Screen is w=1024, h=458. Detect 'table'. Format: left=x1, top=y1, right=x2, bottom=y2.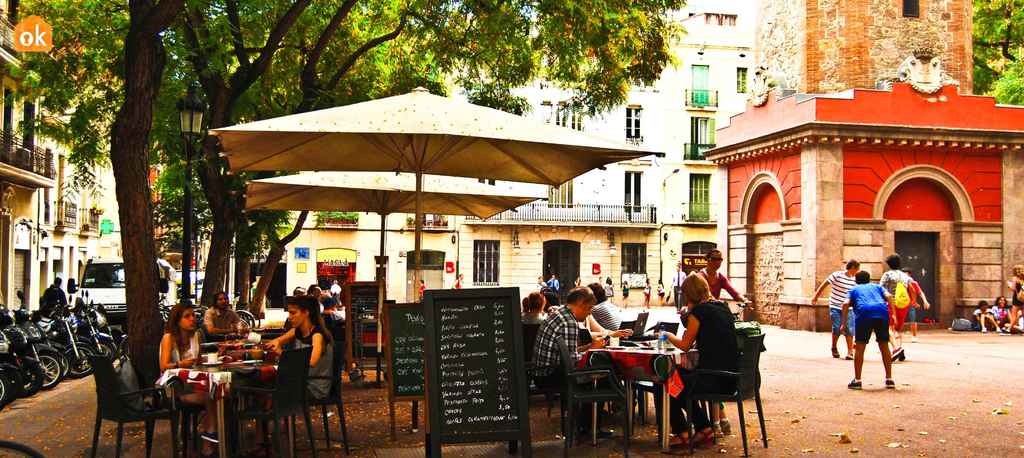
left=157, top=352, right=282, bottom=457.
